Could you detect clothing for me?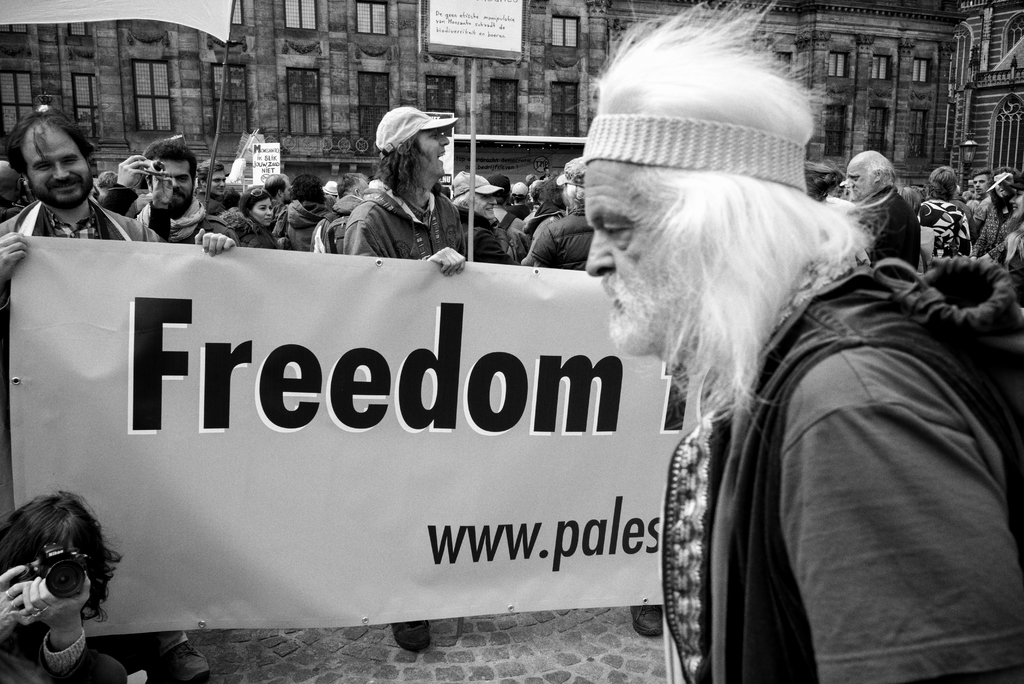
Detection result: pyautogui.locateOnScreen(845, 181, 924, 273).
